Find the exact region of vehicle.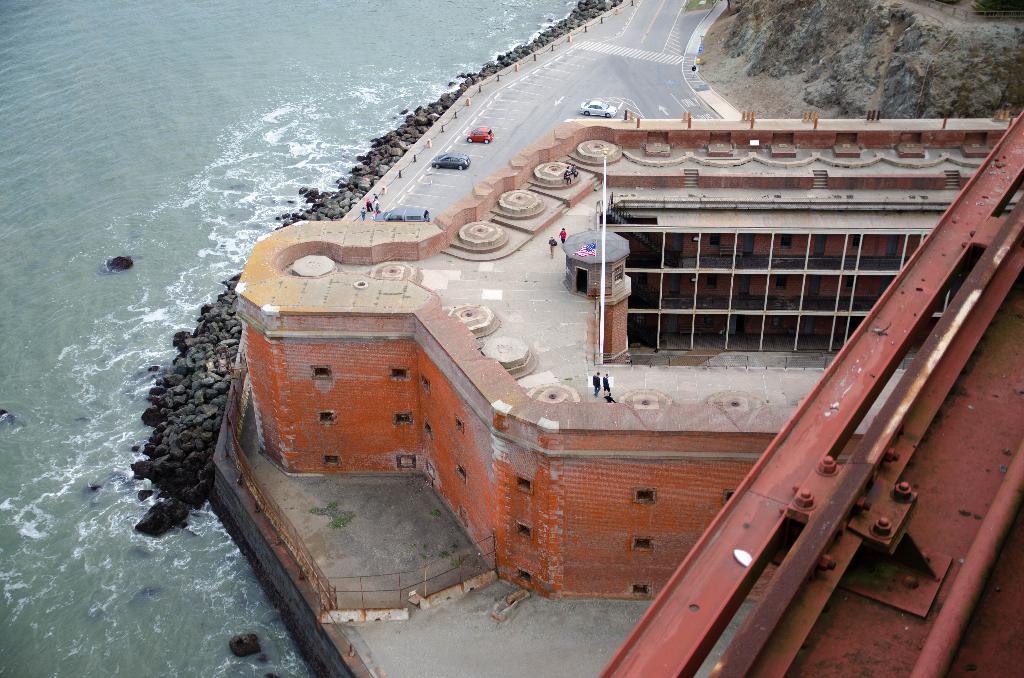
Exact region: [371, 204, 435, 223].
